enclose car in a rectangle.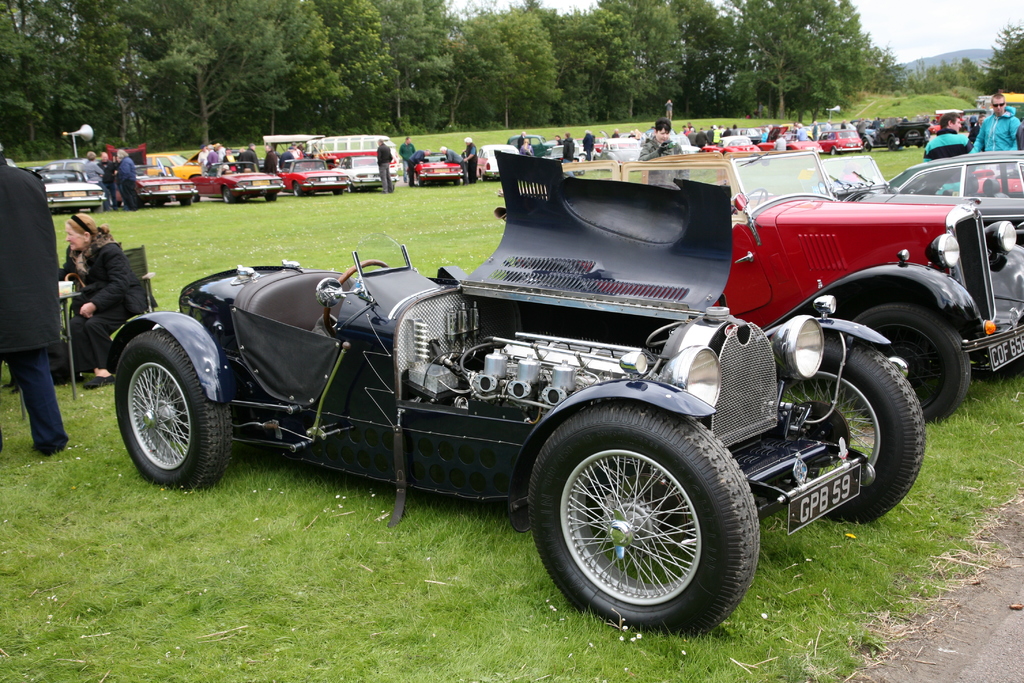
105,151,924,639.
